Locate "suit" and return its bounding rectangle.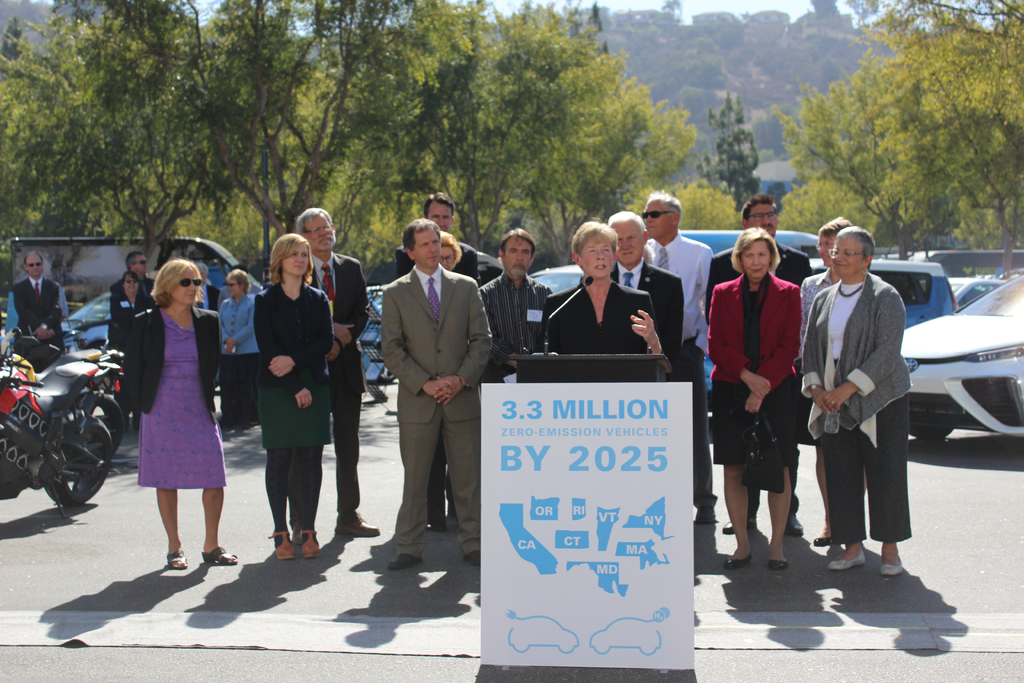
x1=609 y1=259 x2=682 y2=367.
